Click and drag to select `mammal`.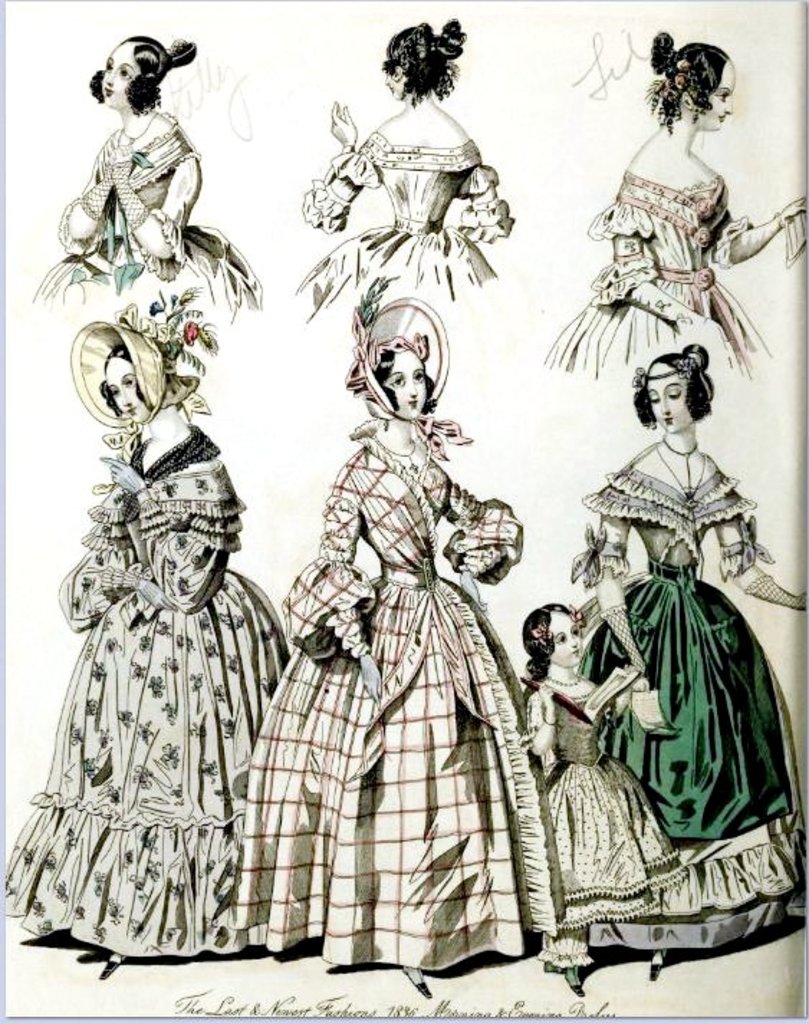
Selection: Rect(516, 606, 685, 974).
